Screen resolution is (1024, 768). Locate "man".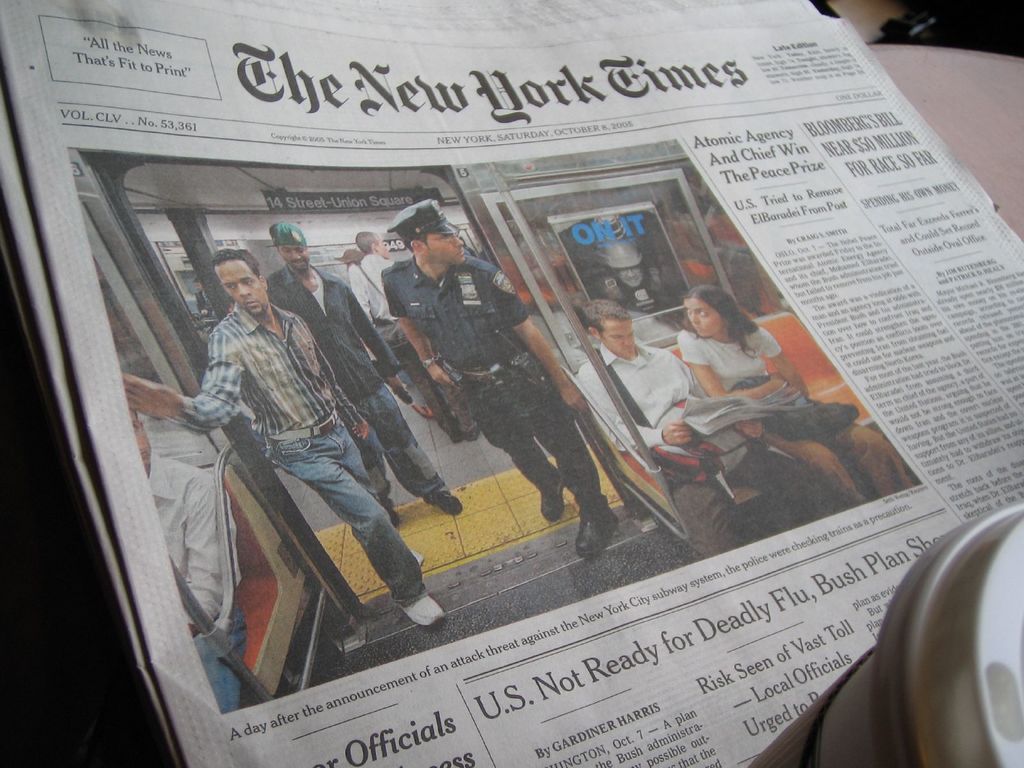
(263,220,463,526).
